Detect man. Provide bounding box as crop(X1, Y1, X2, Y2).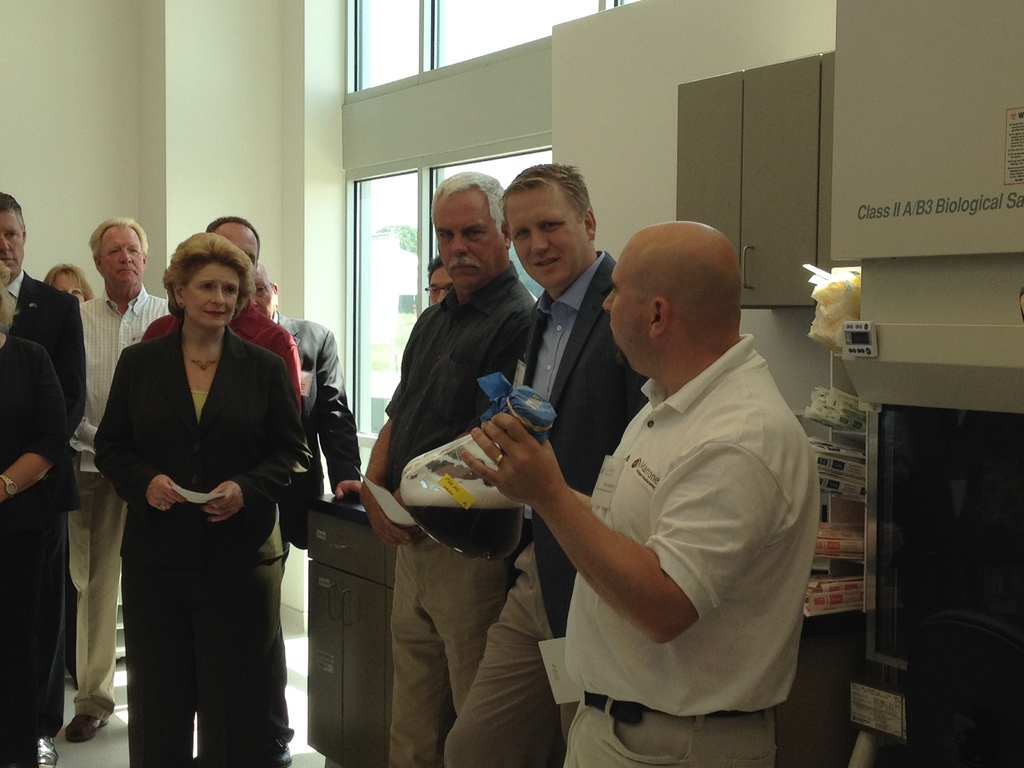
crop(495, 199, 828, 740).
